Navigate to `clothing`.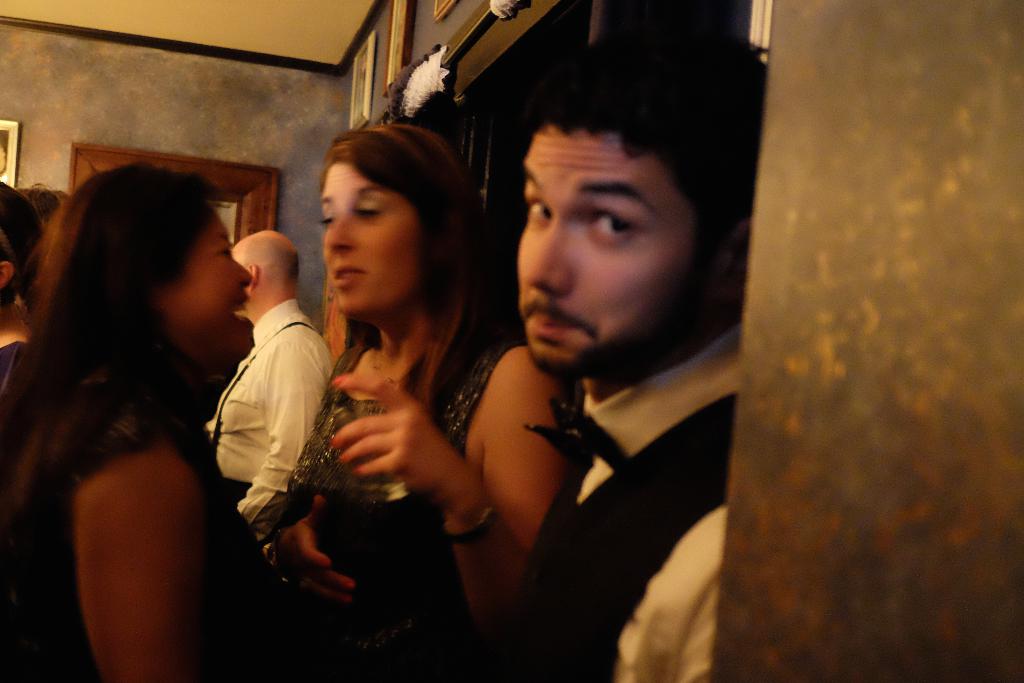
Navigation target: 499/320/742/682.
